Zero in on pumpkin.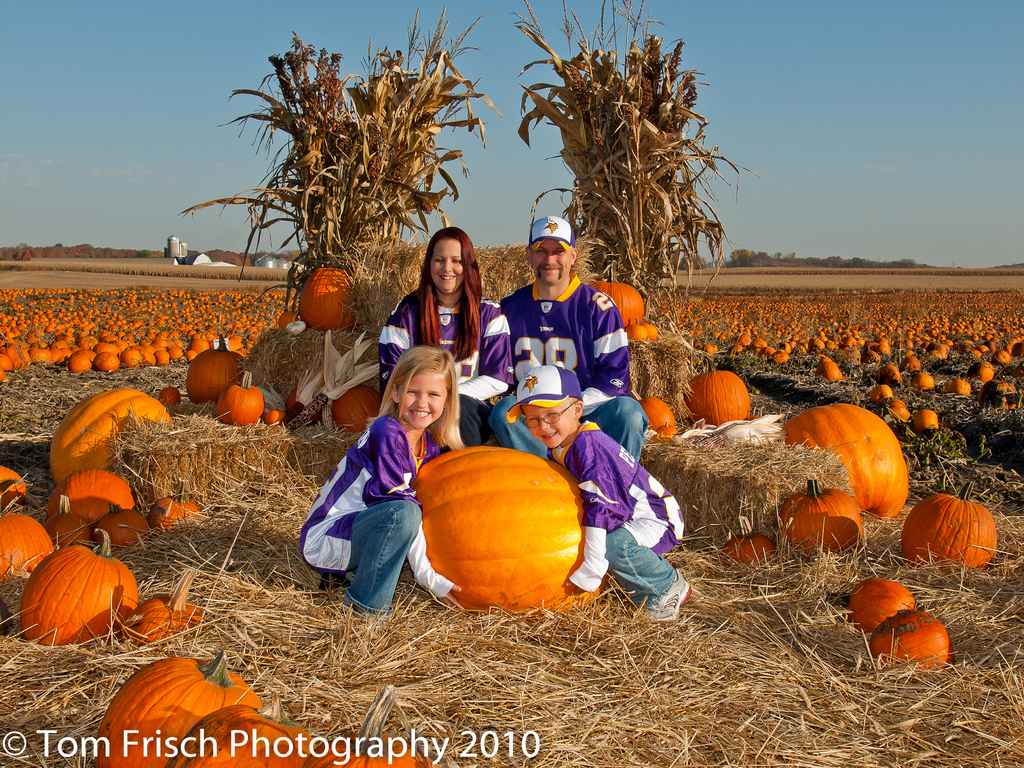
Zeroed in: (left=162, top=705, right=317, bottom=765).
